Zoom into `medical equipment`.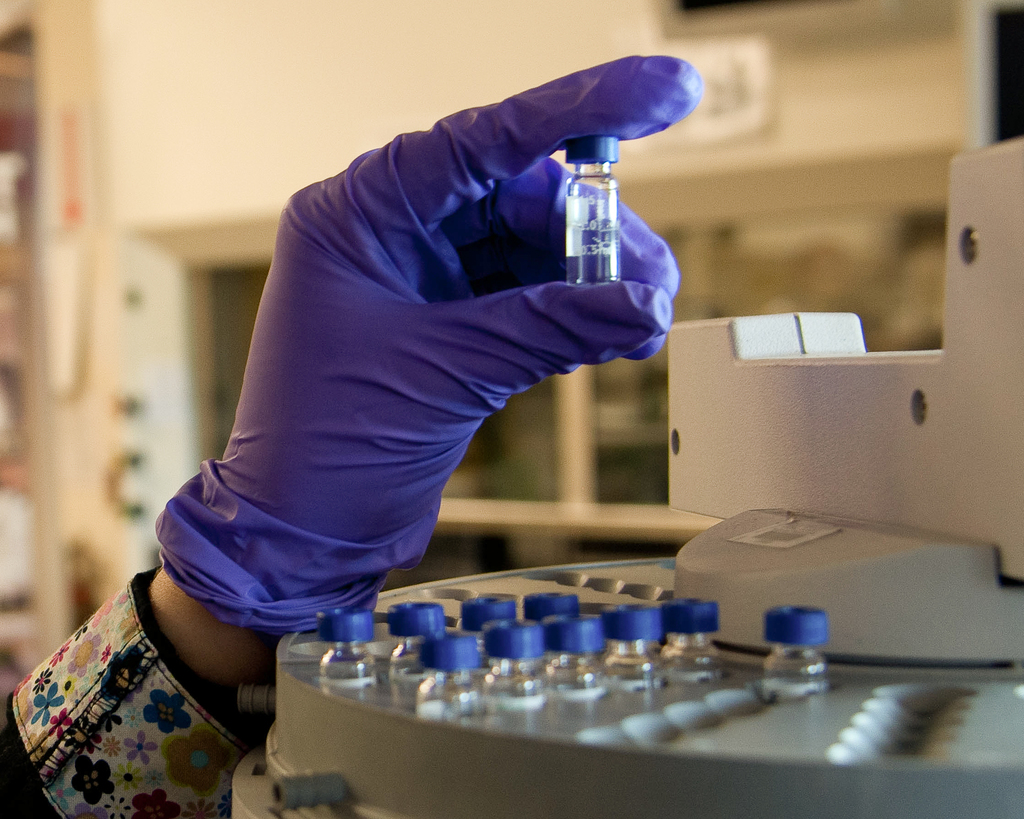
Zoom target: Rect(762, 603, 828, 699).
